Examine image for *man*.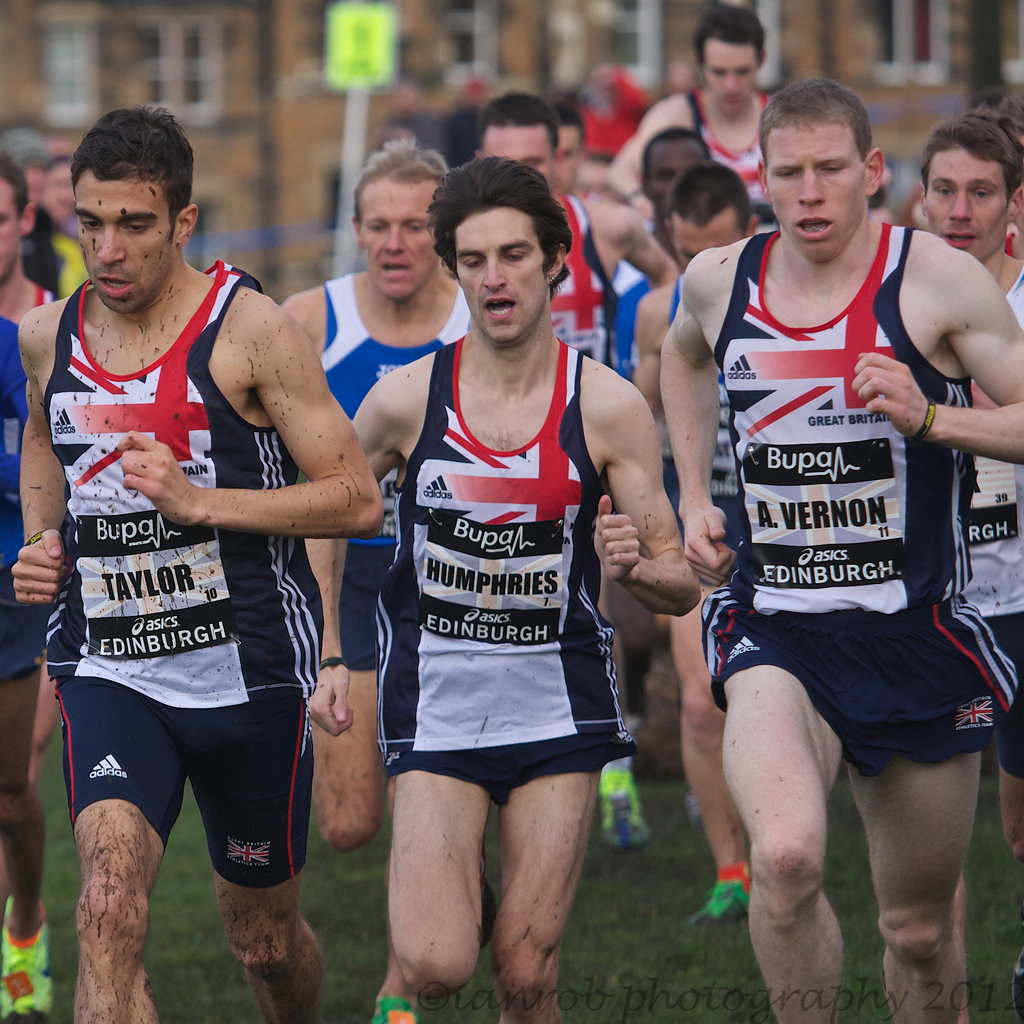
Examination result: x1=967 y1=111 x2=1023 y2=262.
